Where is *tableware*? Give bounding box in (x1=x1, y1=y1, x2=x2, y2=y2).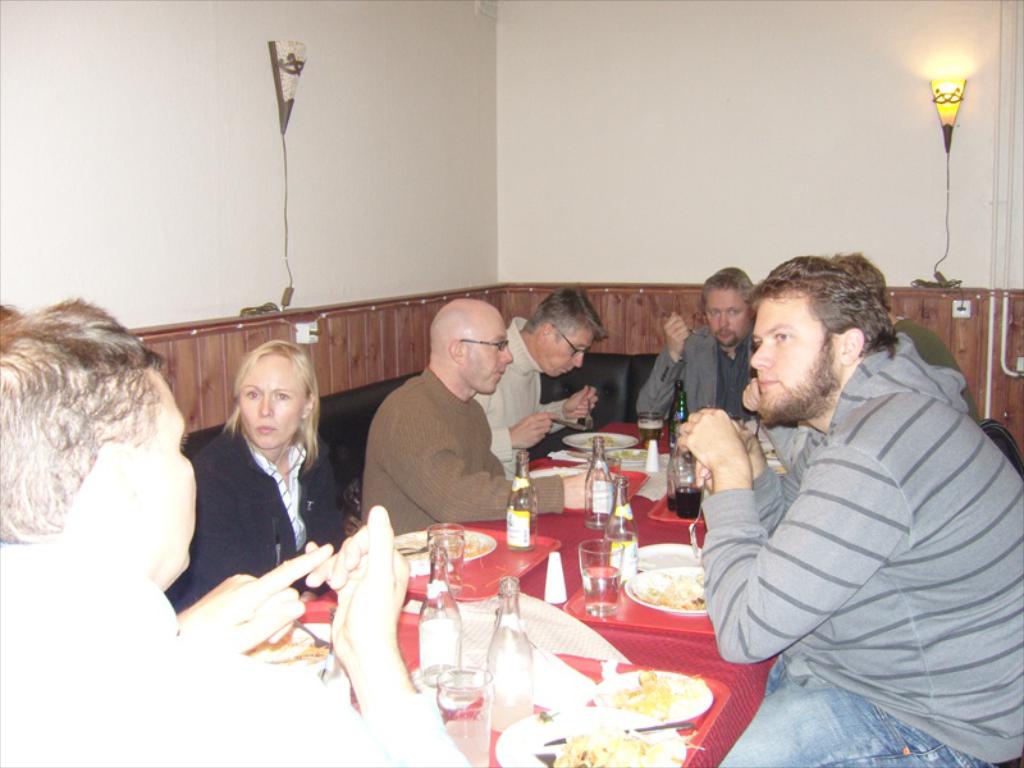
(x1=561, y1=429, x2=637, y2=451).
